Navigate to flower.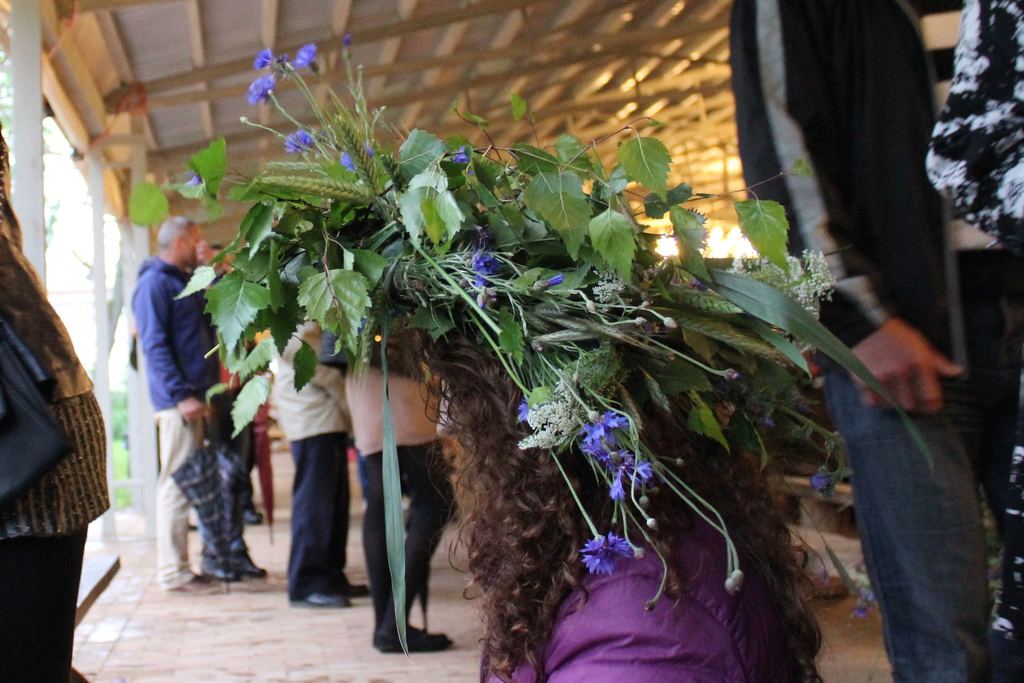
Navigation target: bbox=(281, 125, 317, 156).
